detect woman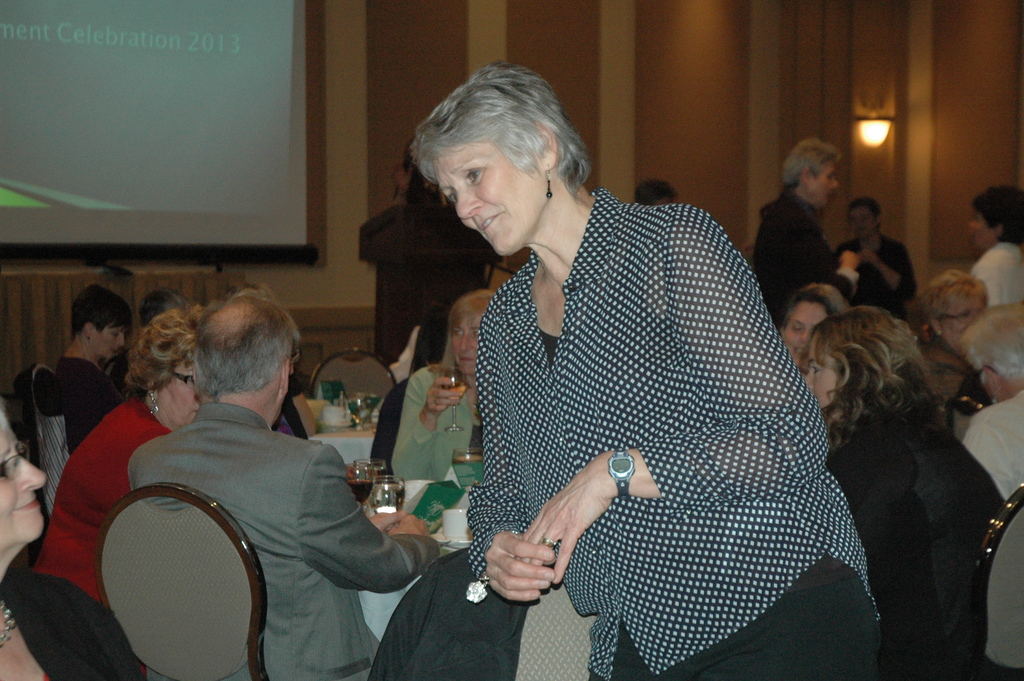
(0, 399, 47, 680)
